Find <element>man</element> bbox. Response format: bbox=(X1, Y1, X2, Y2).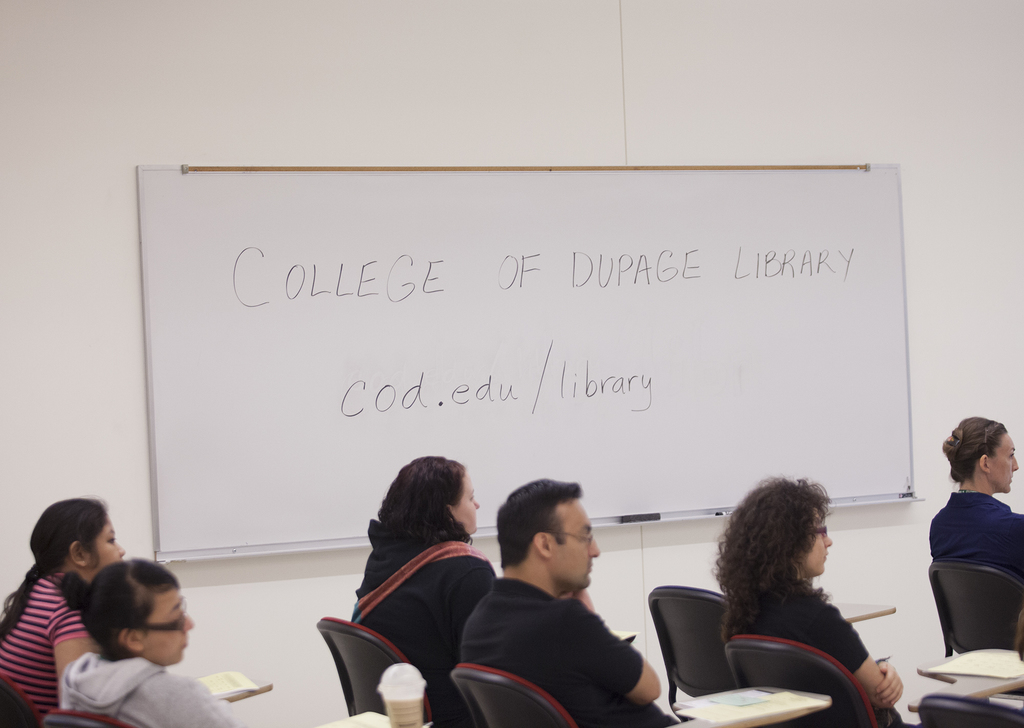
bbox=(437, 487, 667, 721).
